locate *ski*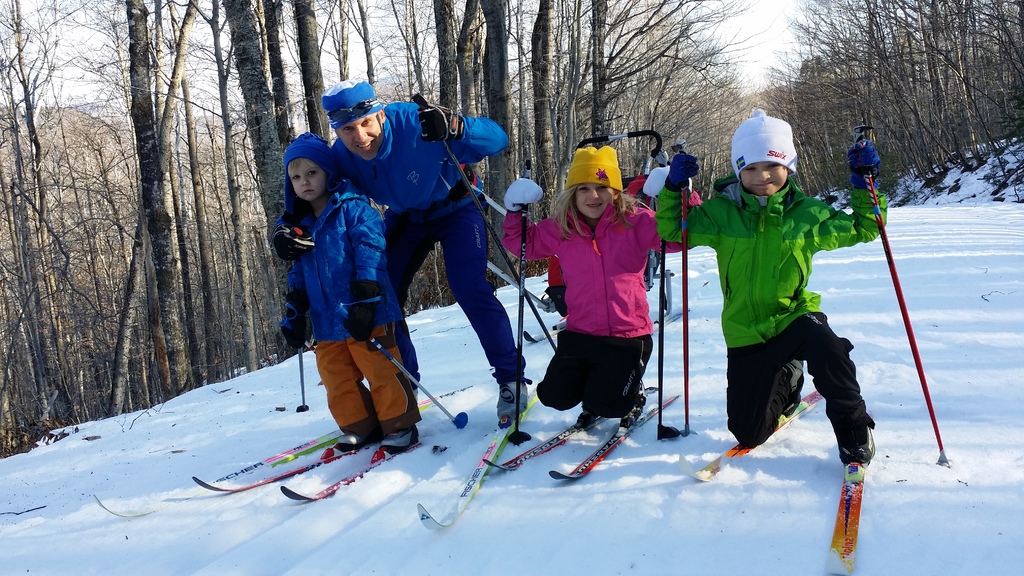
box=[282, 417, 438, 503]
